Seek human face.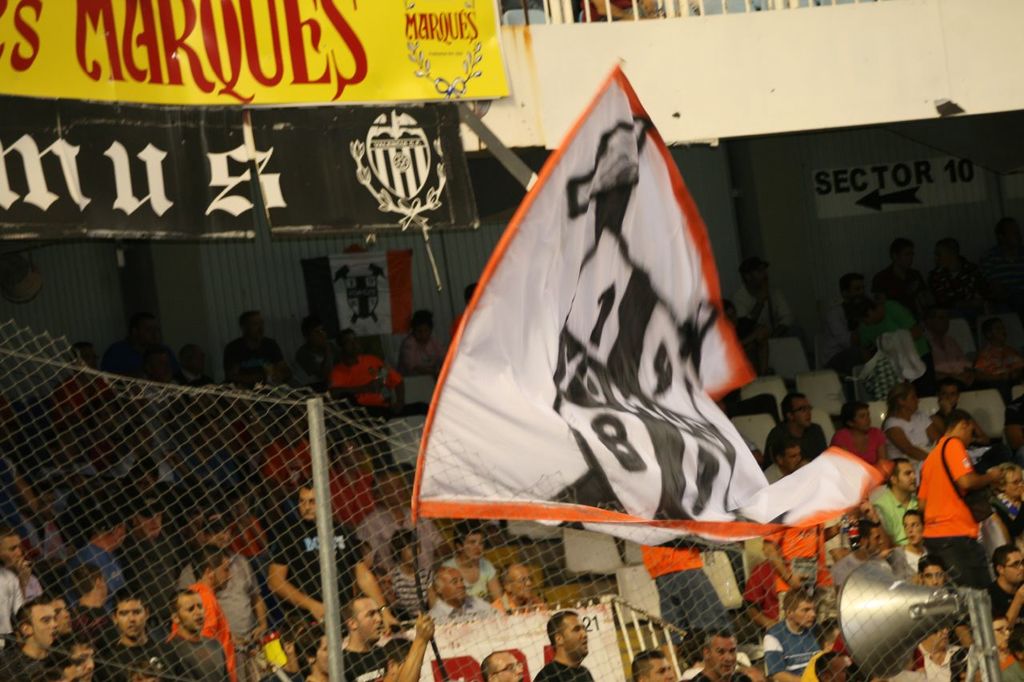
crop(179, 587, 202, 631).
